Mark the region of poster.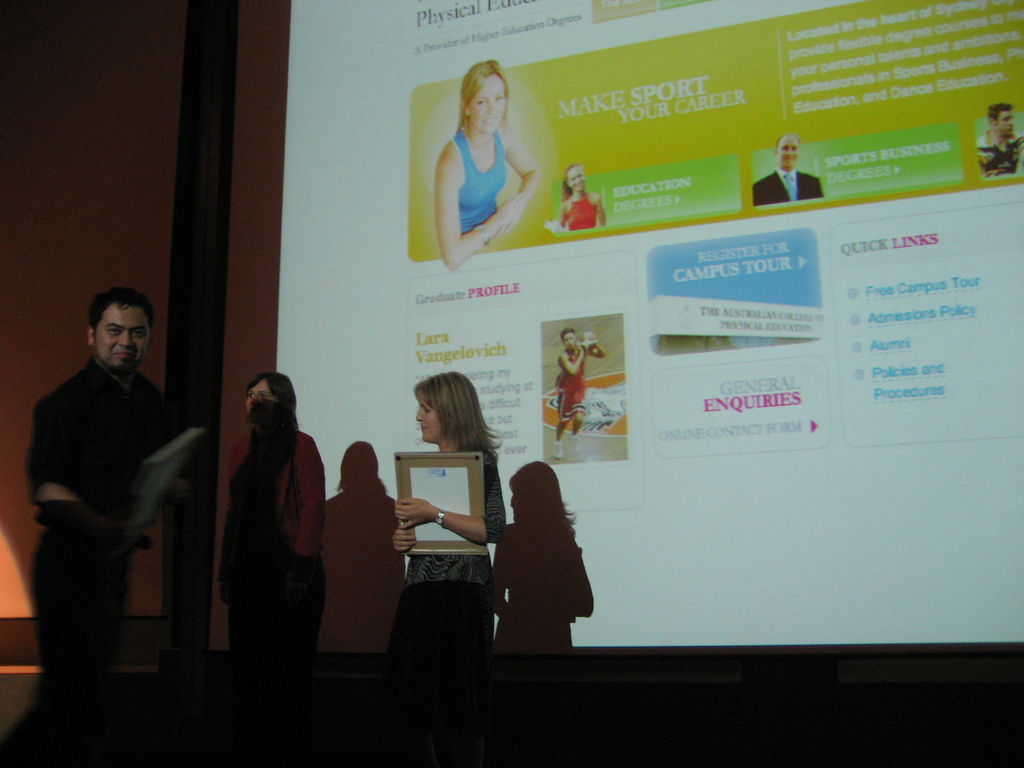
Region: pyautogui.locateOnScreen(148, 0, 940, 716).
